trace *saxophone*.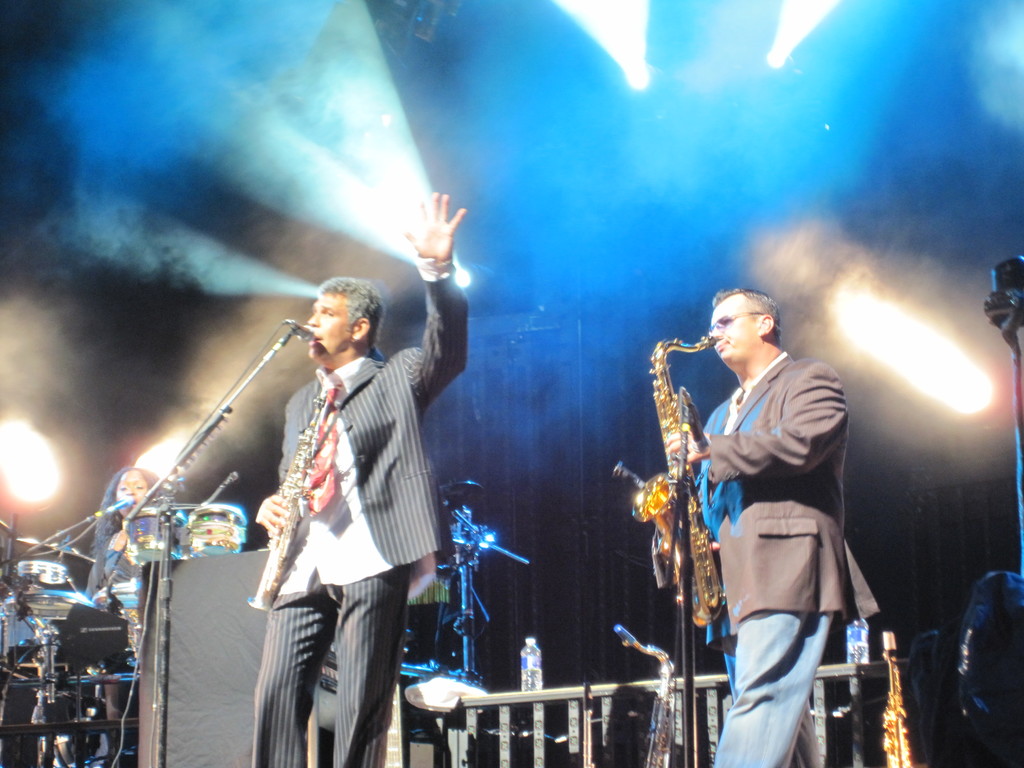
Traced to 632:331:721:630.
